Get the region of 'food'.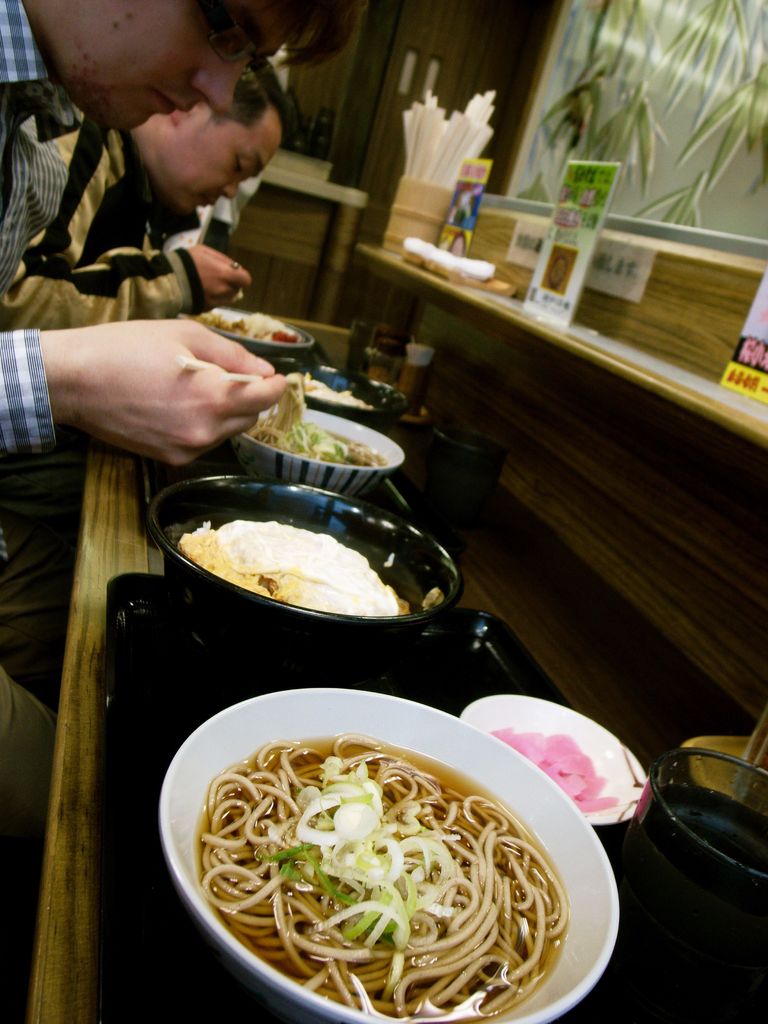
[177, 516, 410, 616].
